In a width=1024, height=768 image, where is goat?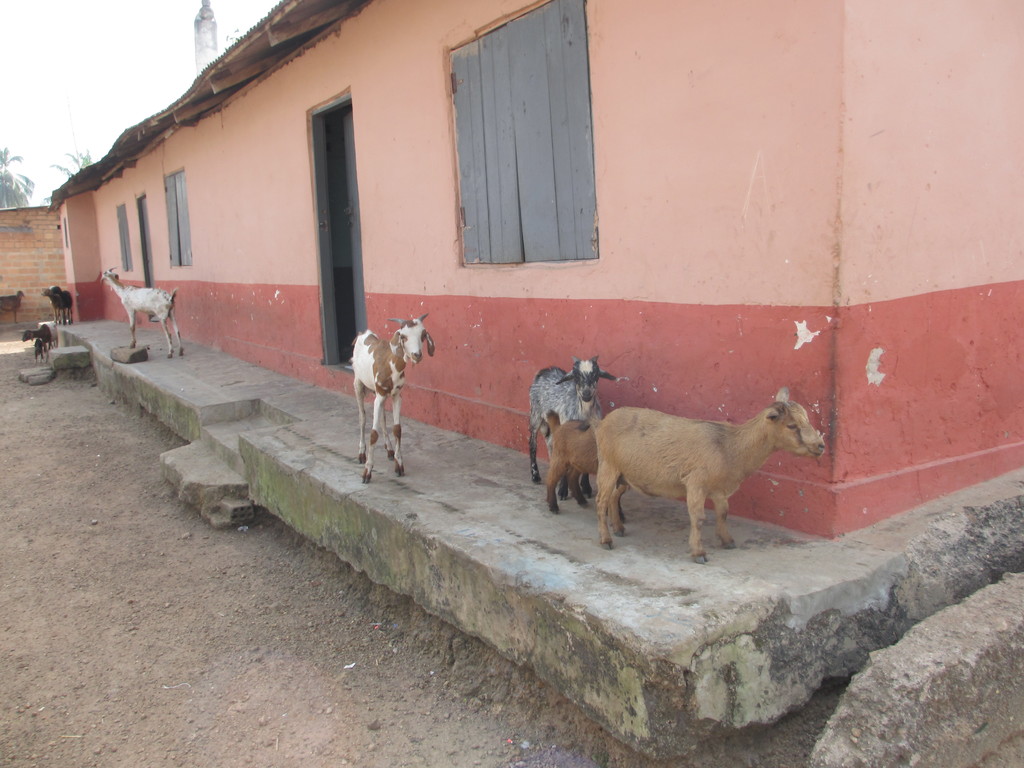
select_region(583, 384, 812, 566).
